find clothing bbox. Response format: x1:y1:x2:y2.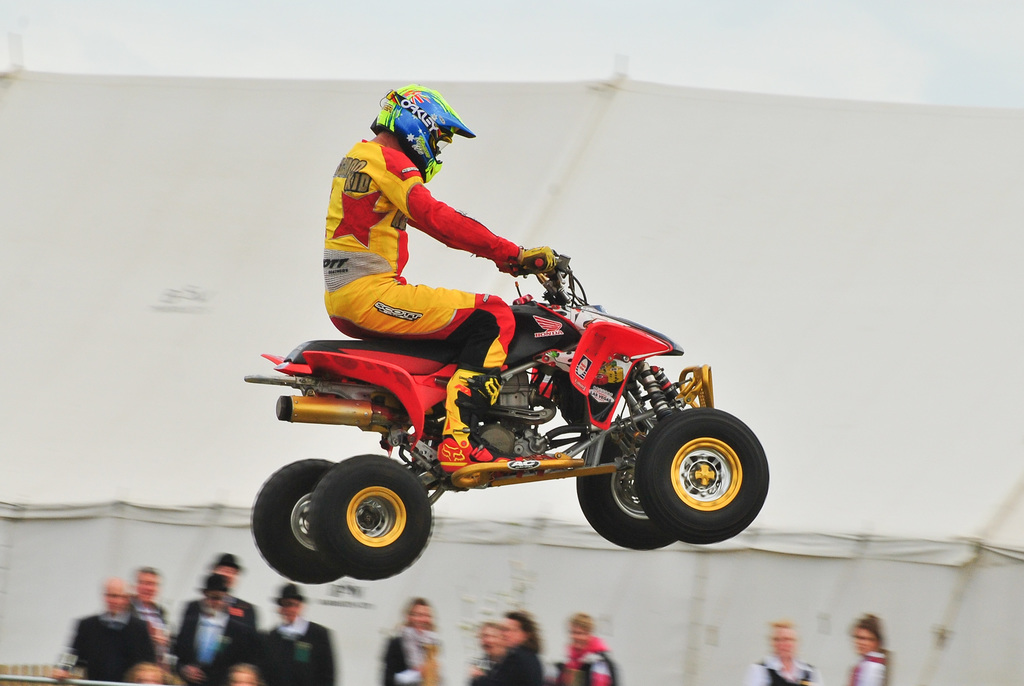
555:631:619:685.
